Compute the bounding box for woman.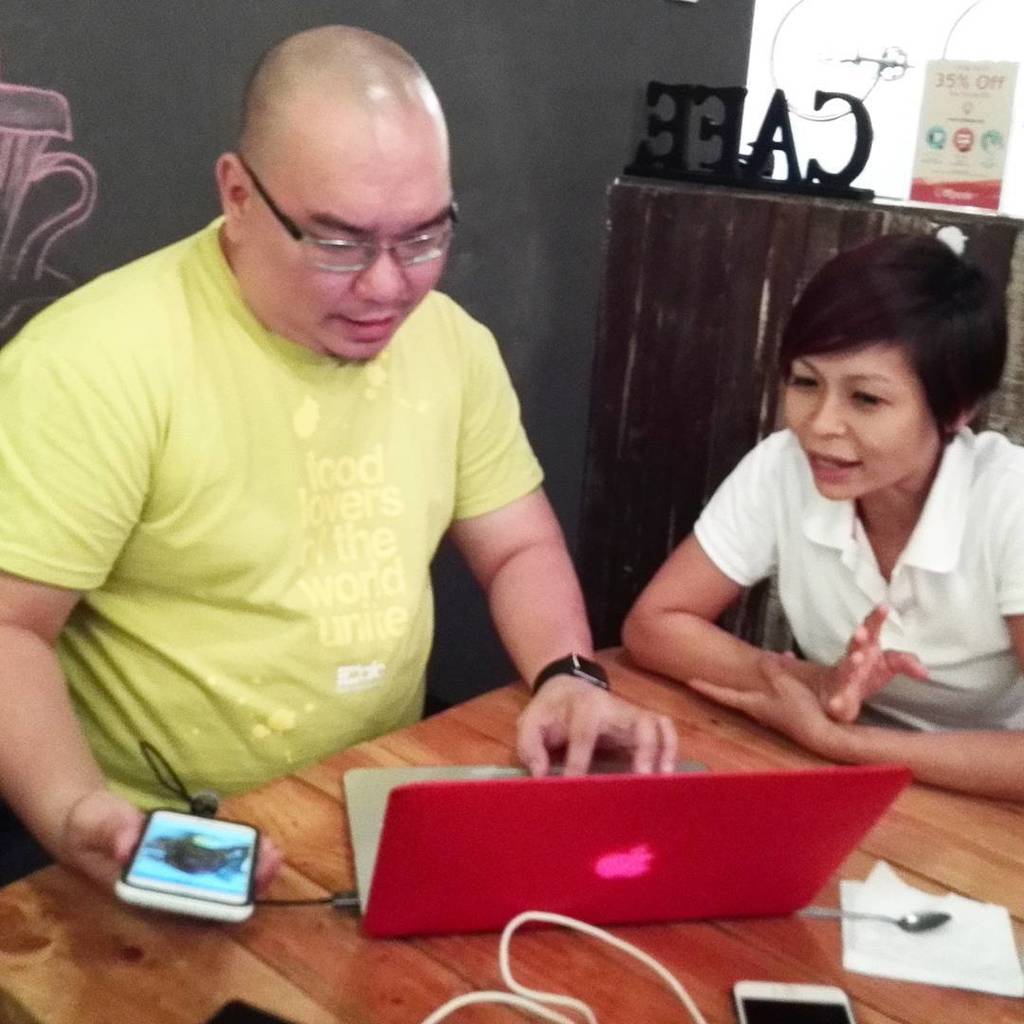
[581,264,987,783].
